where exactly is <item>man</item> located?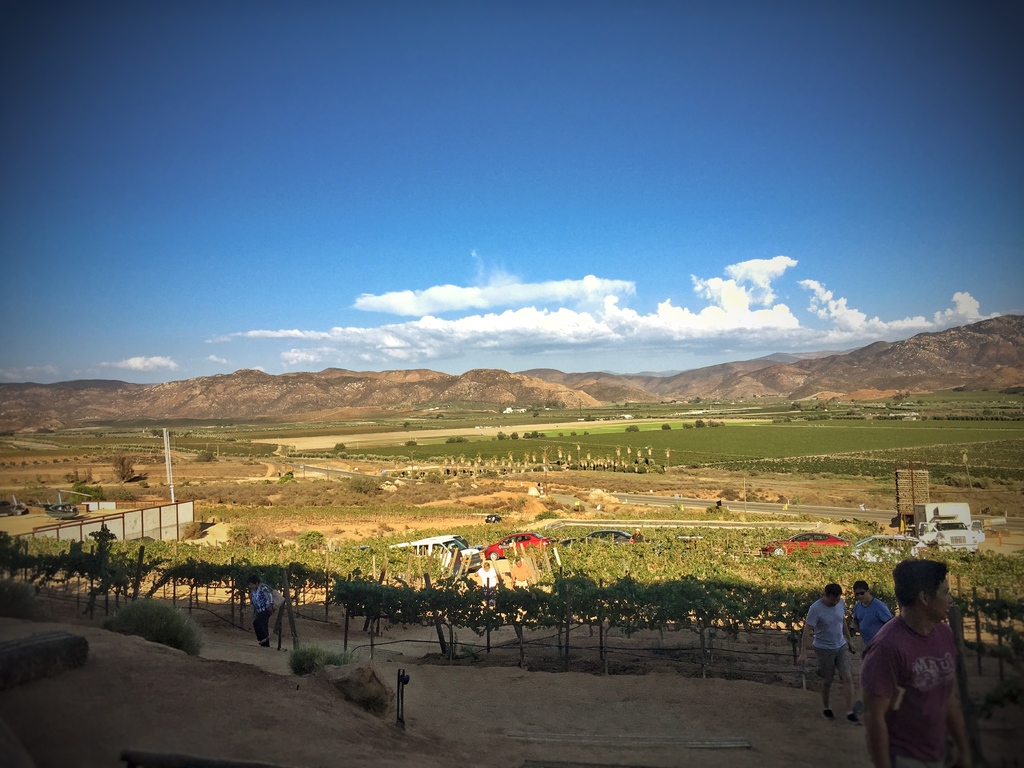
Its bounding box is [left=796, top=584, right=860, bottom=722].
